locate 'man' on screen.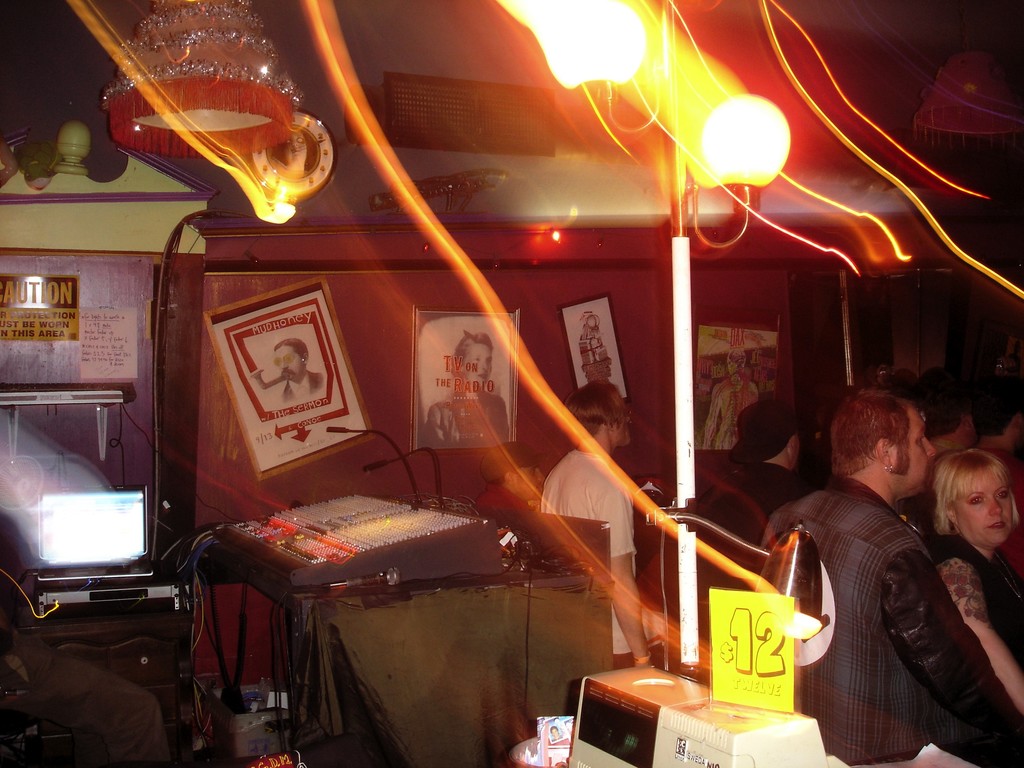
On screen at {"left": 275, "top": 328, "right": 332, "bottom": 407}.
